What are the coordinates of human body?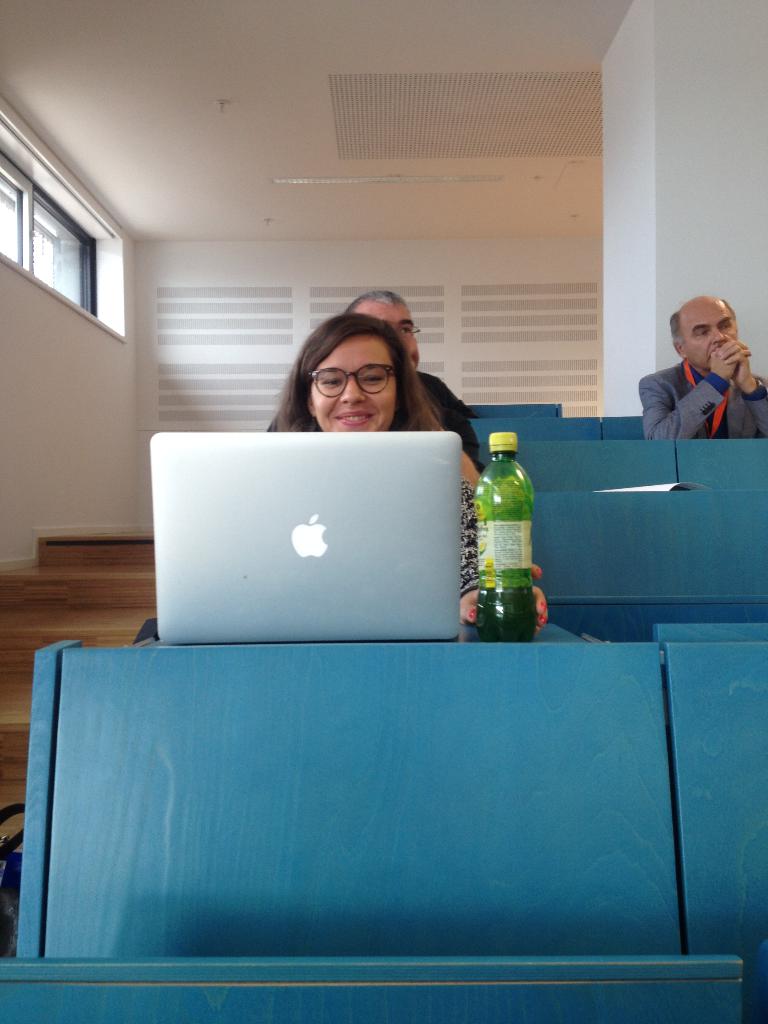
detection(269, 319, 555, 643).
